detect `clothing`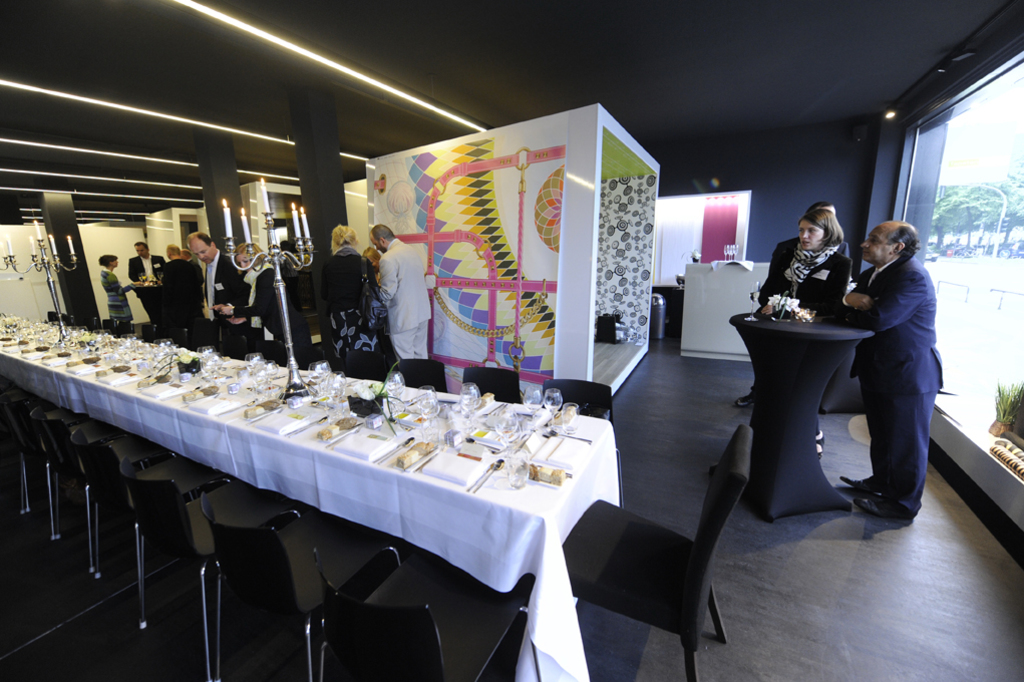
region(196, 247, 242, 356)
